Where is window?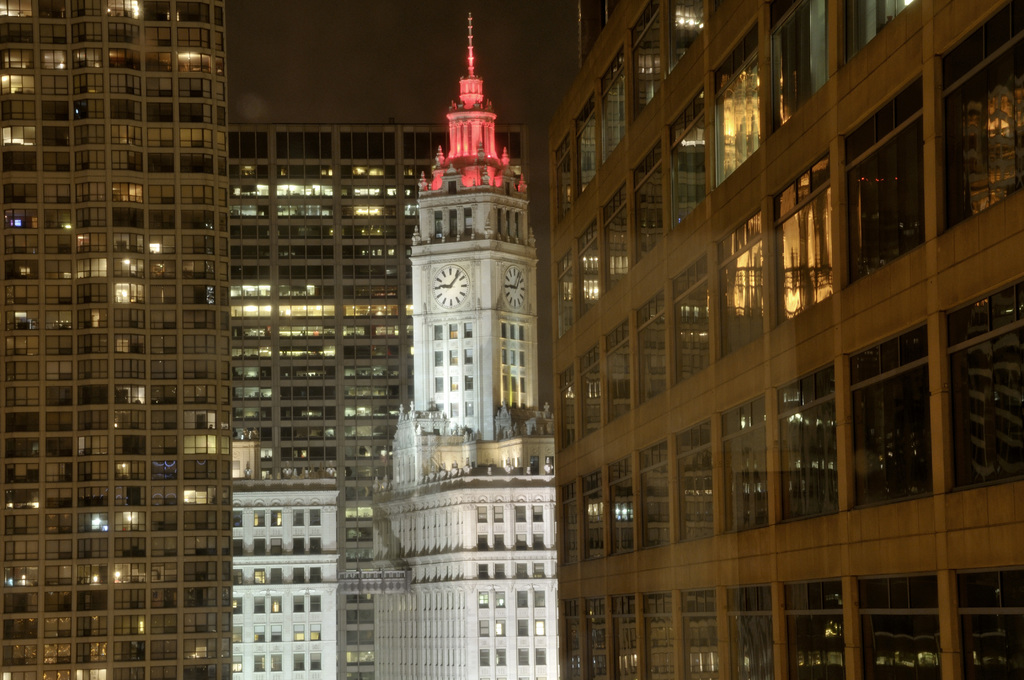
box=[229, 509, 323, 679].
